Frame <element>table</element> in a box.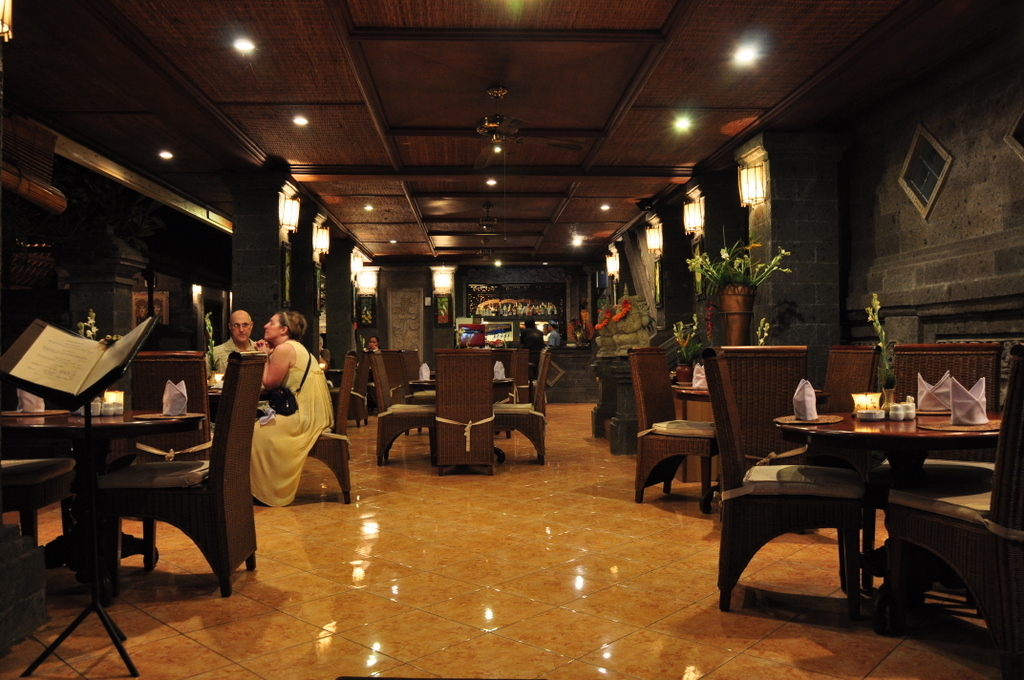
{"left": 674, "top": 377, "right": 715, "bottom": 419}.
